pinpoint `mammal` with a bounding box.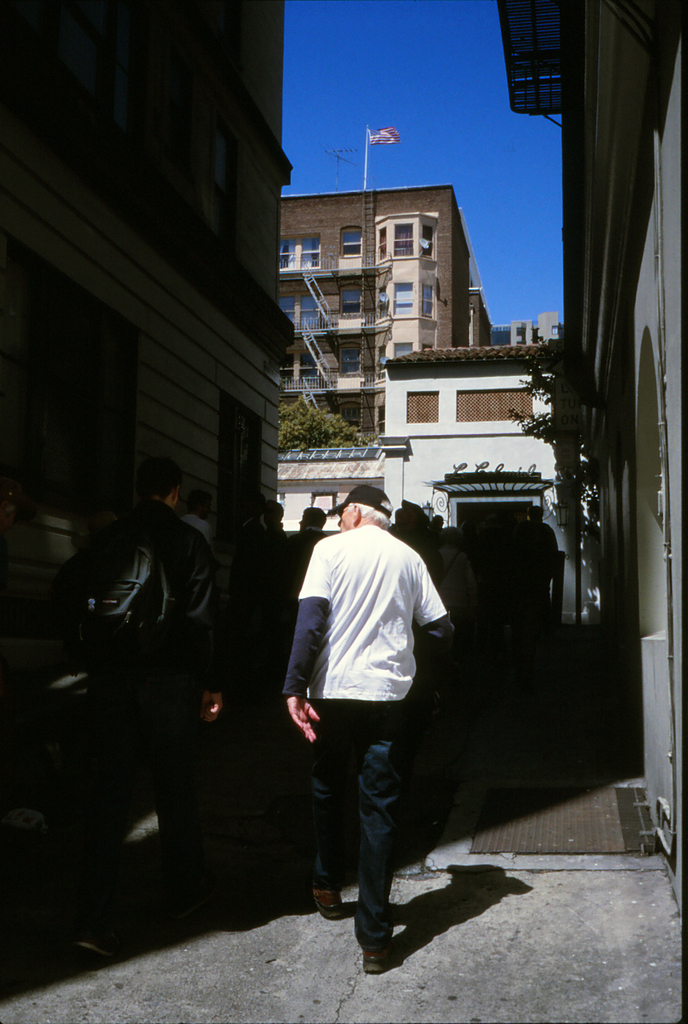
box=[447, 516, 486, 621].
